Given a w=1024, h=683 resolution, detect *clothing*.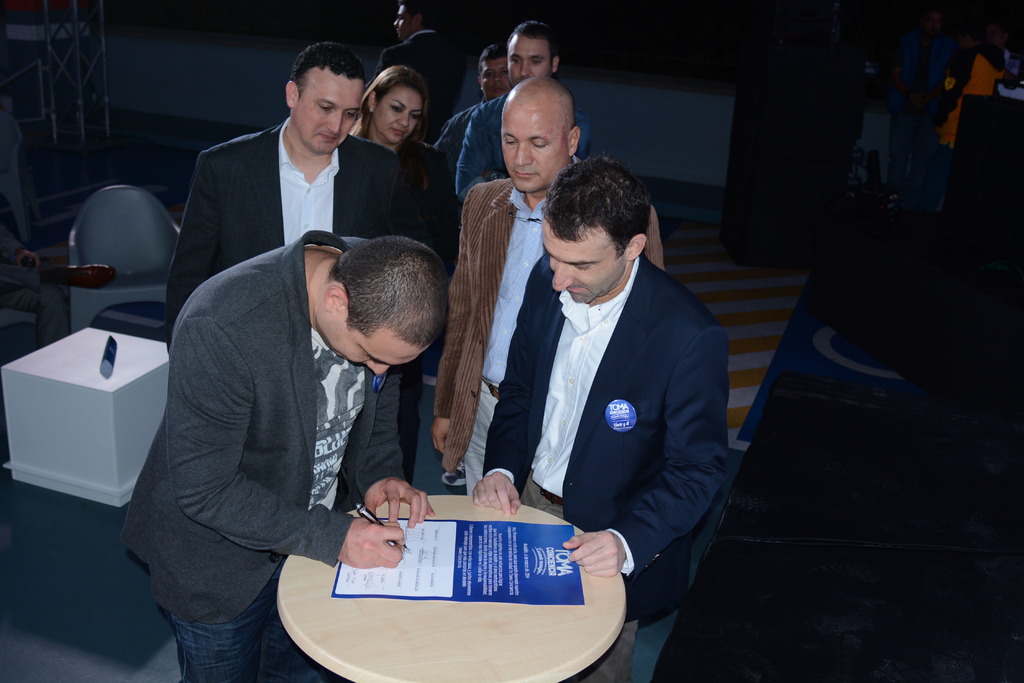
396:140:456:489.
